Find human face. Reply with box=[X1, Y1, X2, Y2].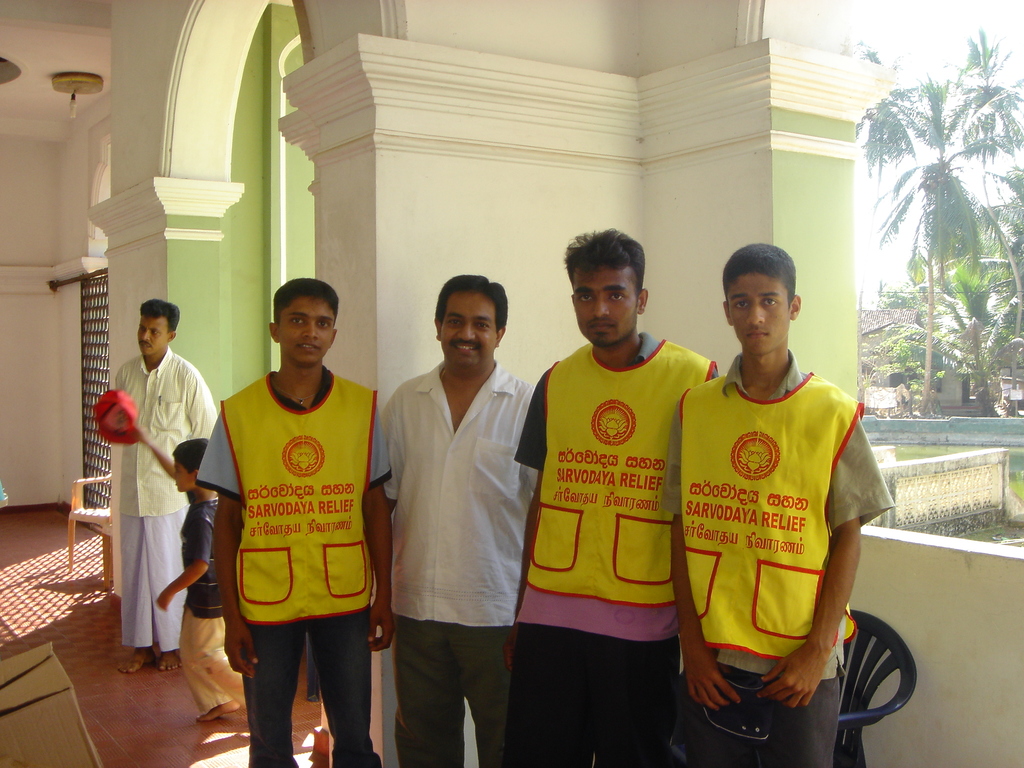
box=[175, 452, 188, 495].
